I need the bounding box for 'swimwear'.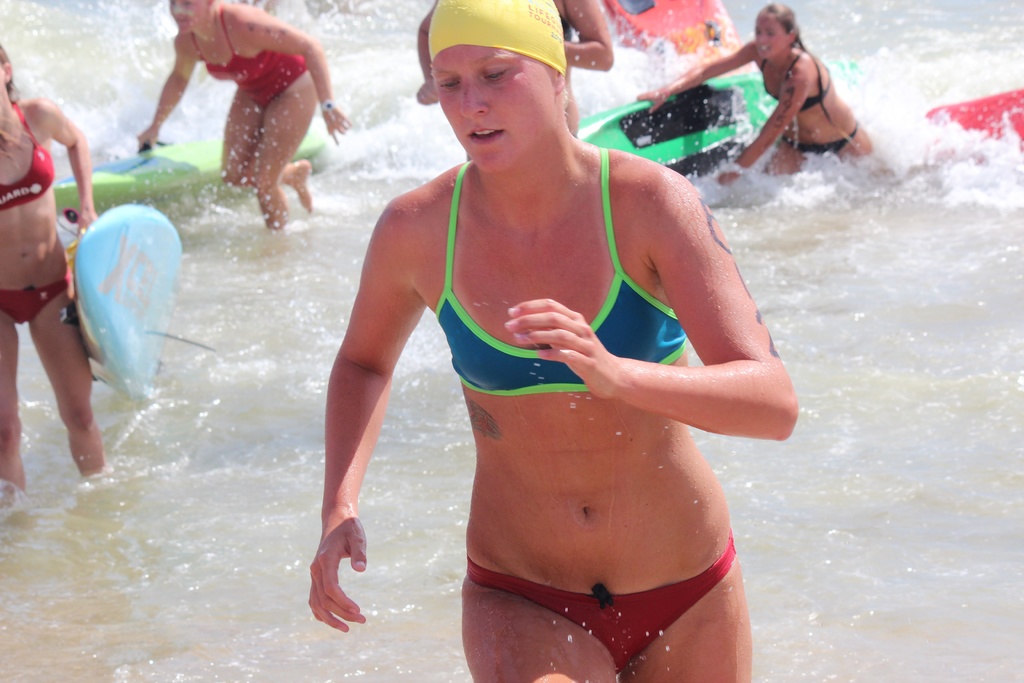
Here it is: 763 50 829 110.
